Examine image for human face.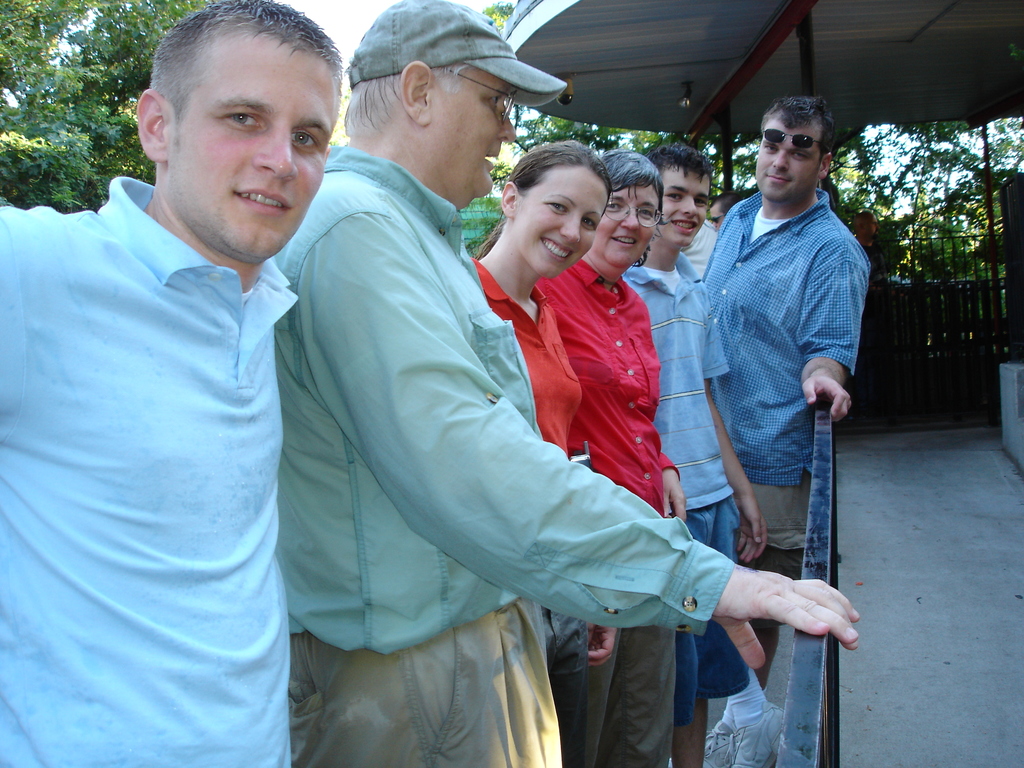
Examination result: bbox=[753, 119, 821, 202].
